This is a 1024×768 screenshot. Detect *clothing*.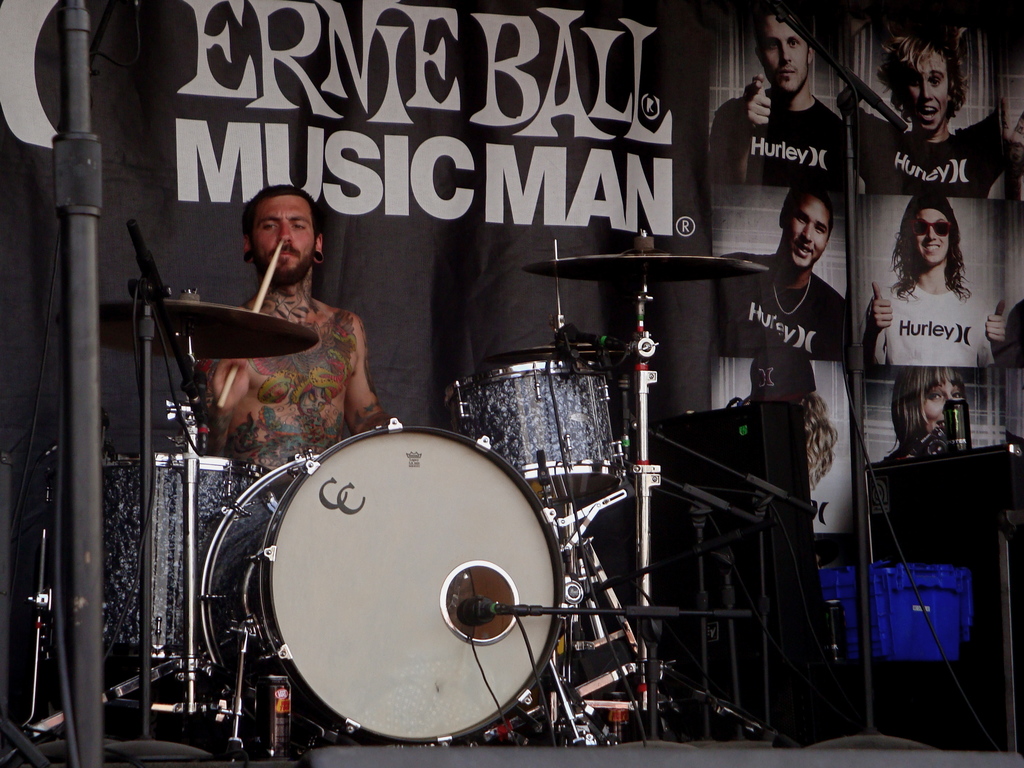
[878, 278, 1004, 367].
